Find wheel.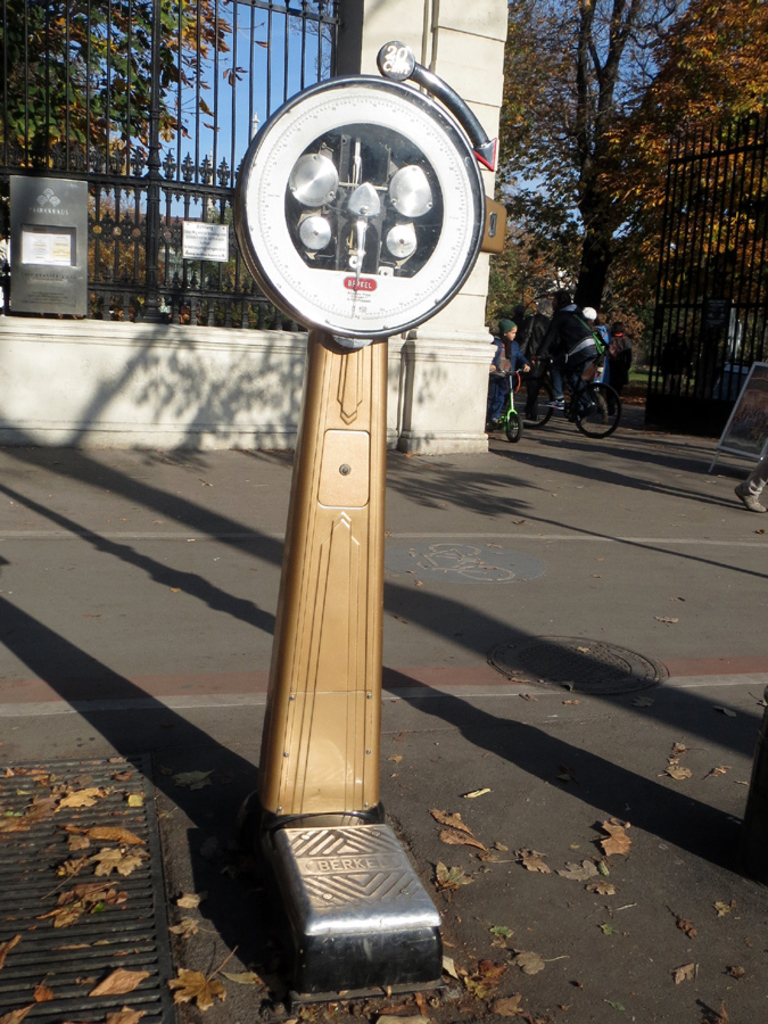
<bbox>575, 381, 624, 444</bbox>.
